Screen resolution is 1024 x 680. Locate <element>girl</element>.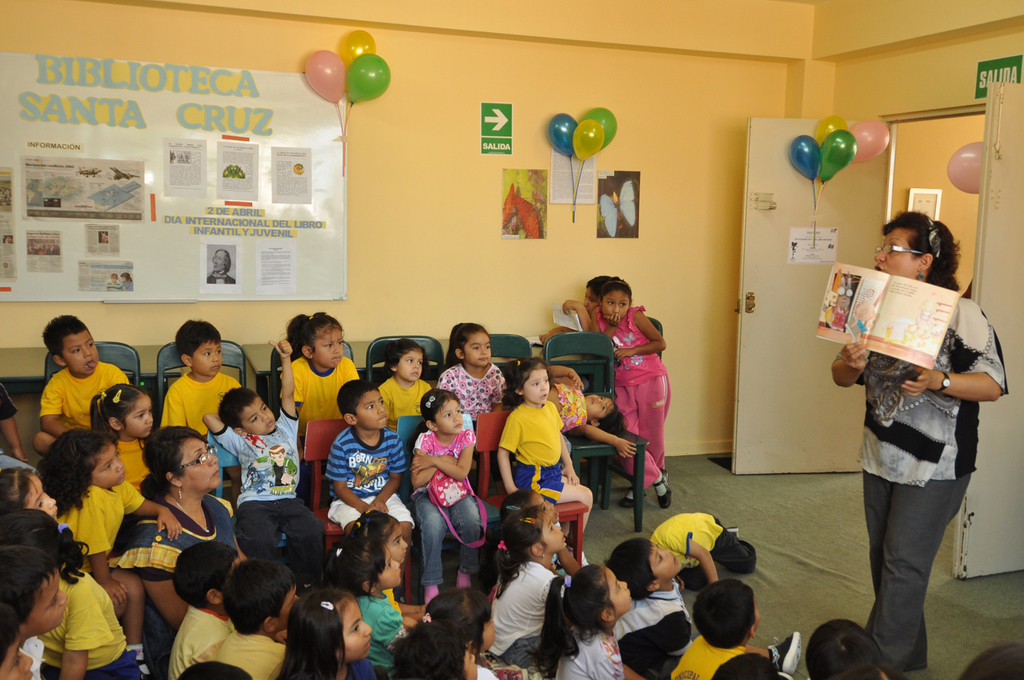
(411,388,474,602).
